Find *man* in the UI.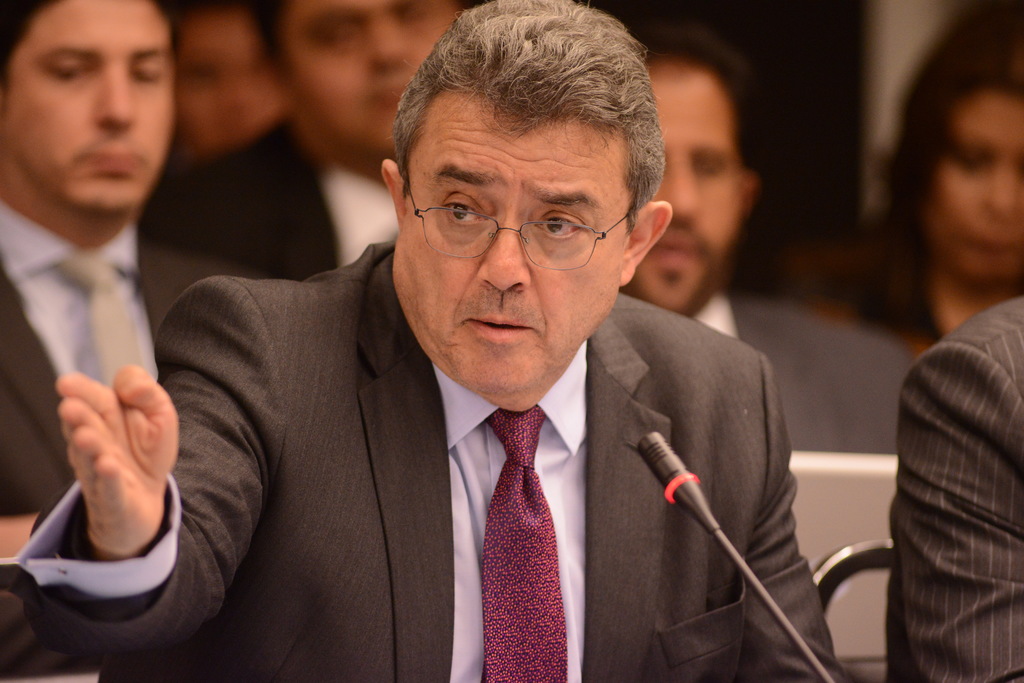
UI element at 166, 0, 293, 167.
